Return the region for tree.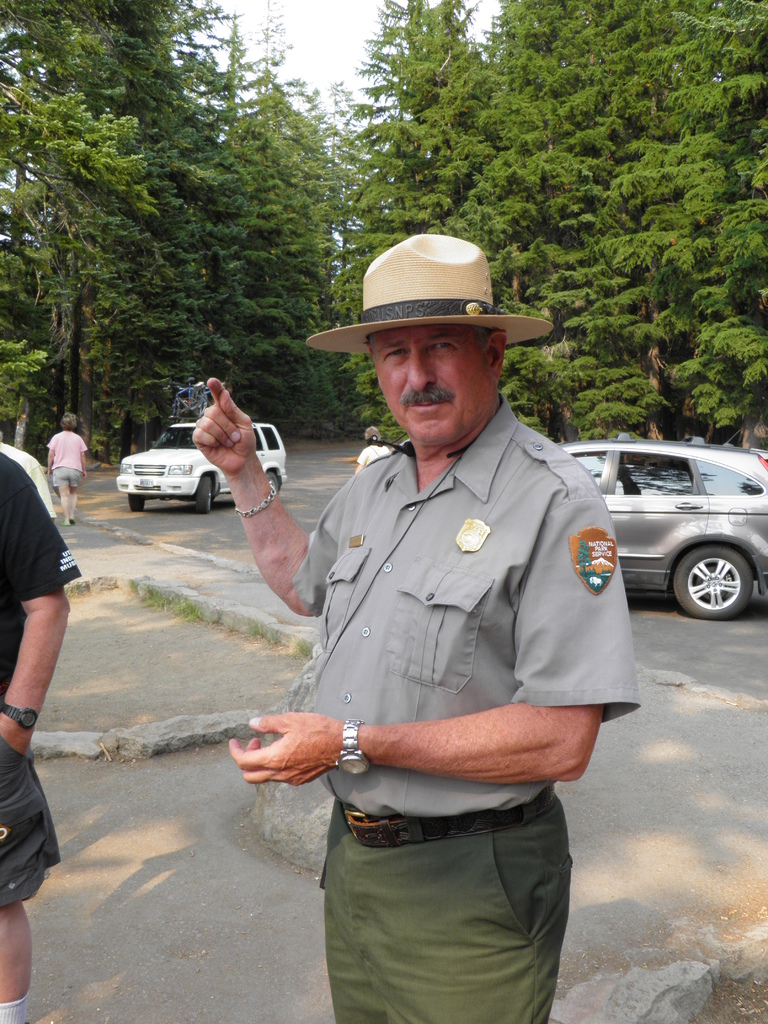
Rect(545, 0, 767, 480).
